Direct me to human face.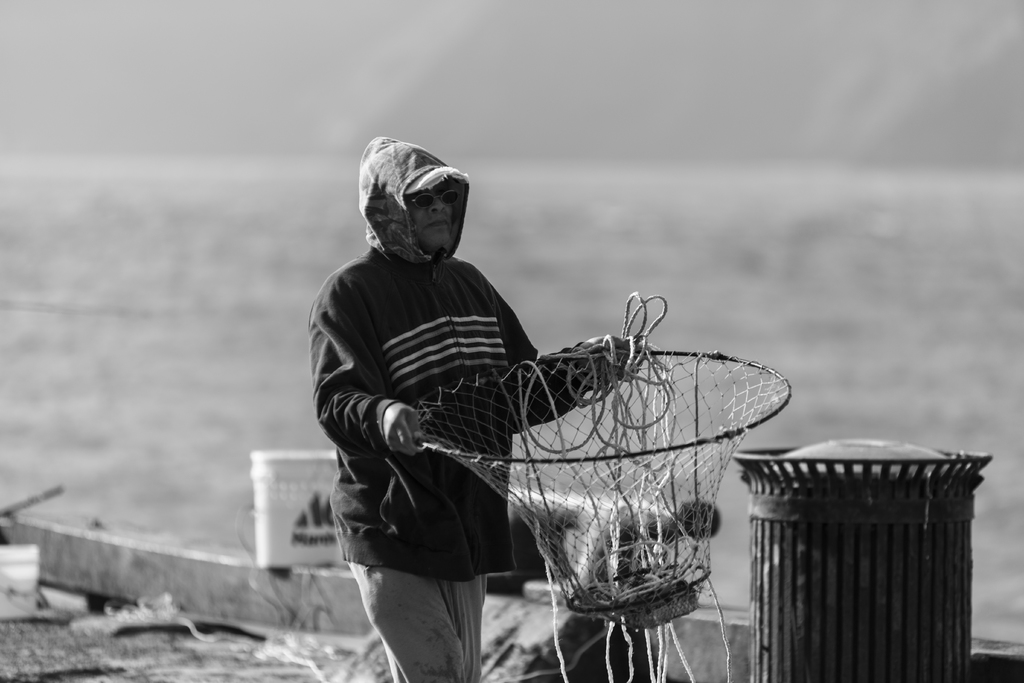
Direction: [x1=406, y1=185, x2=452, y2=248].
